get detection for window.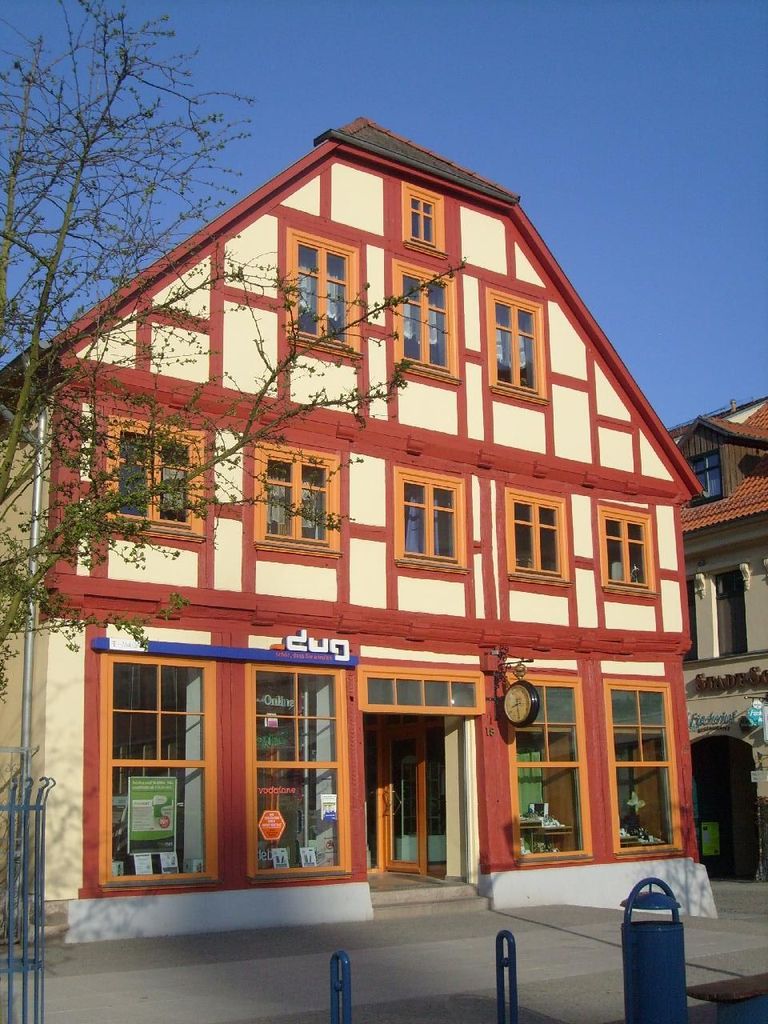
Detection: 682/570/699/662.
